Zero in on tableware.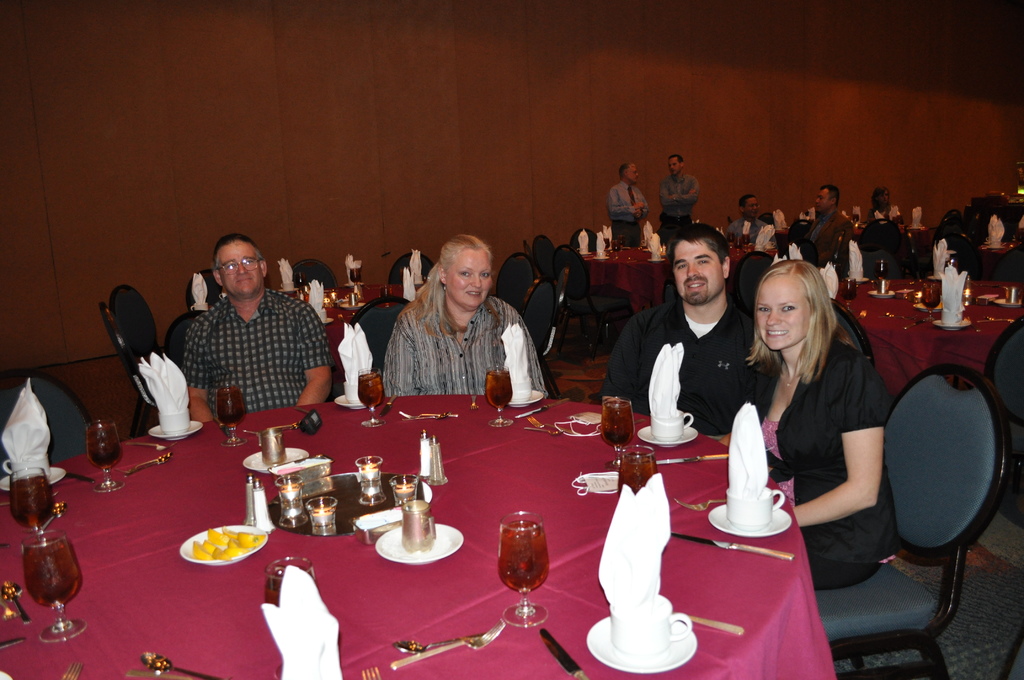
Zeroed in: [left=855, top=310, right=867, bottom=321].
